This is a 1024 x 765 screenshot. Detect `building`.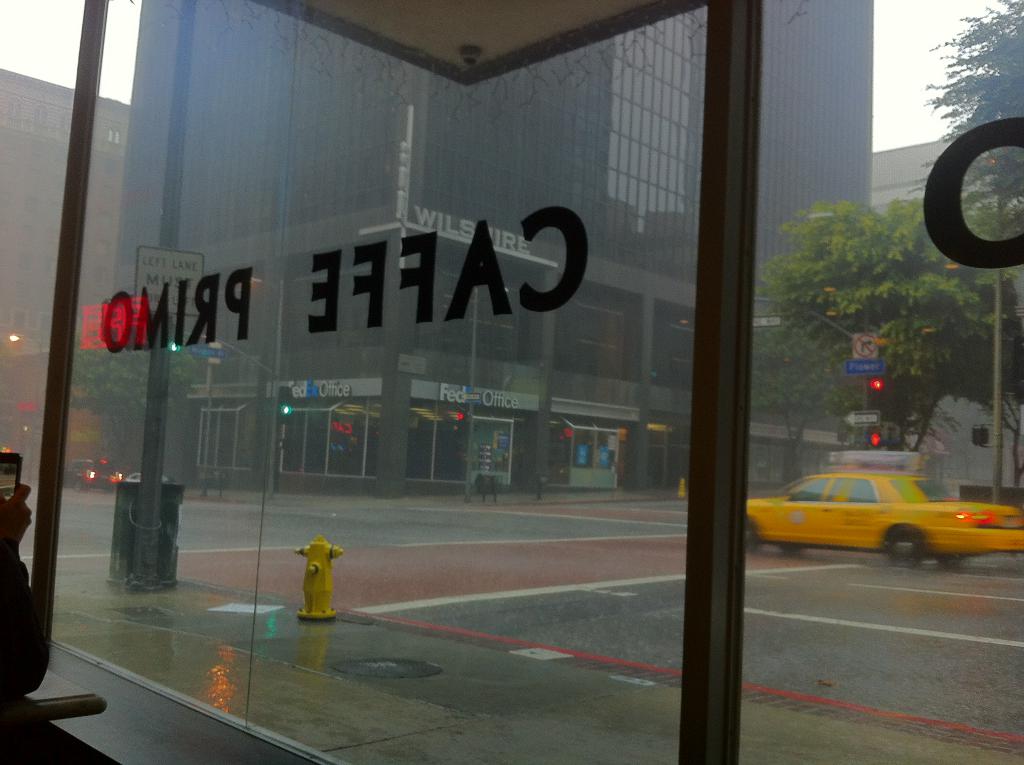
<bbox>109, 0, 873, 496</bbox>.
